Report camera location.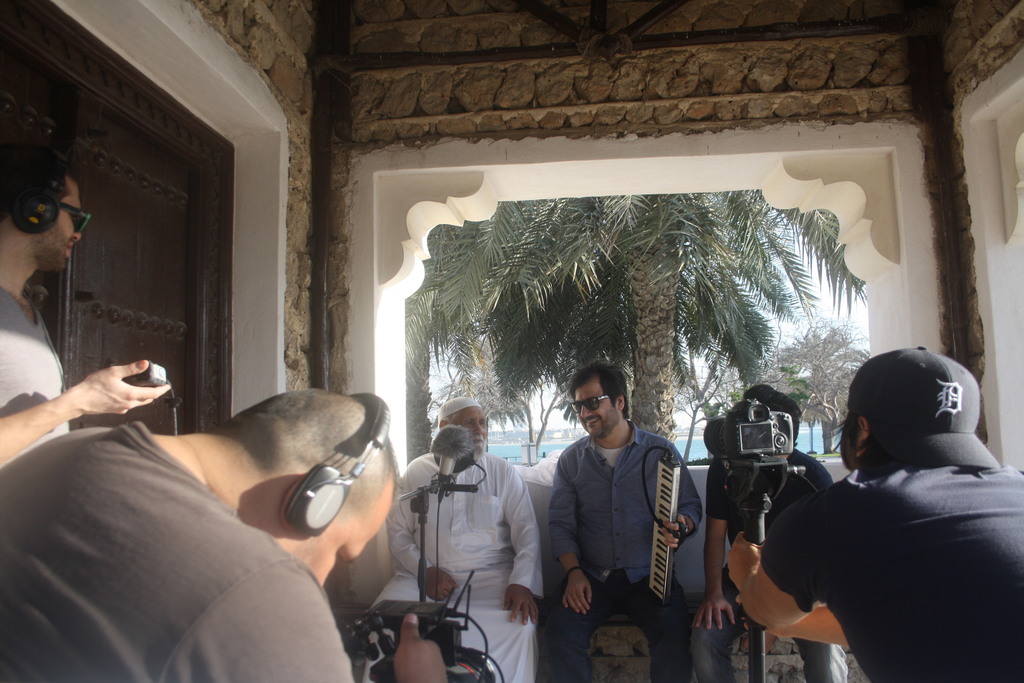
Report: crop(333, 429, 504, 682).
